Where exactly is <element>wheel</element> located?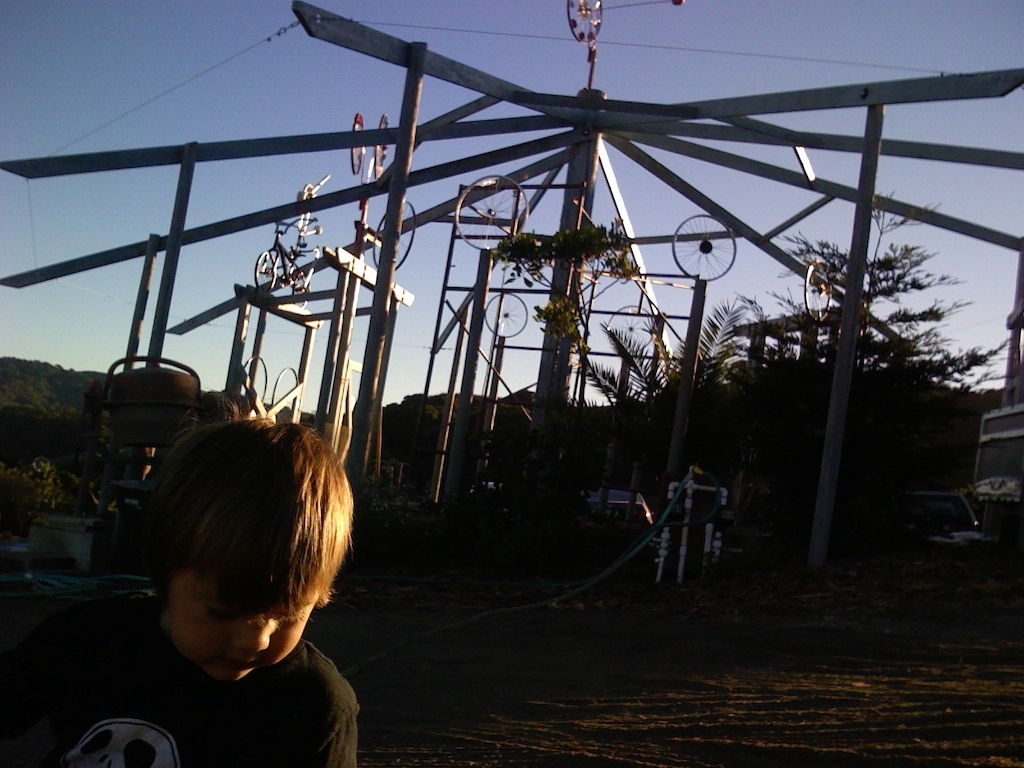
Its bounding box is [left=450, top=172, right=530, bottom=253].
